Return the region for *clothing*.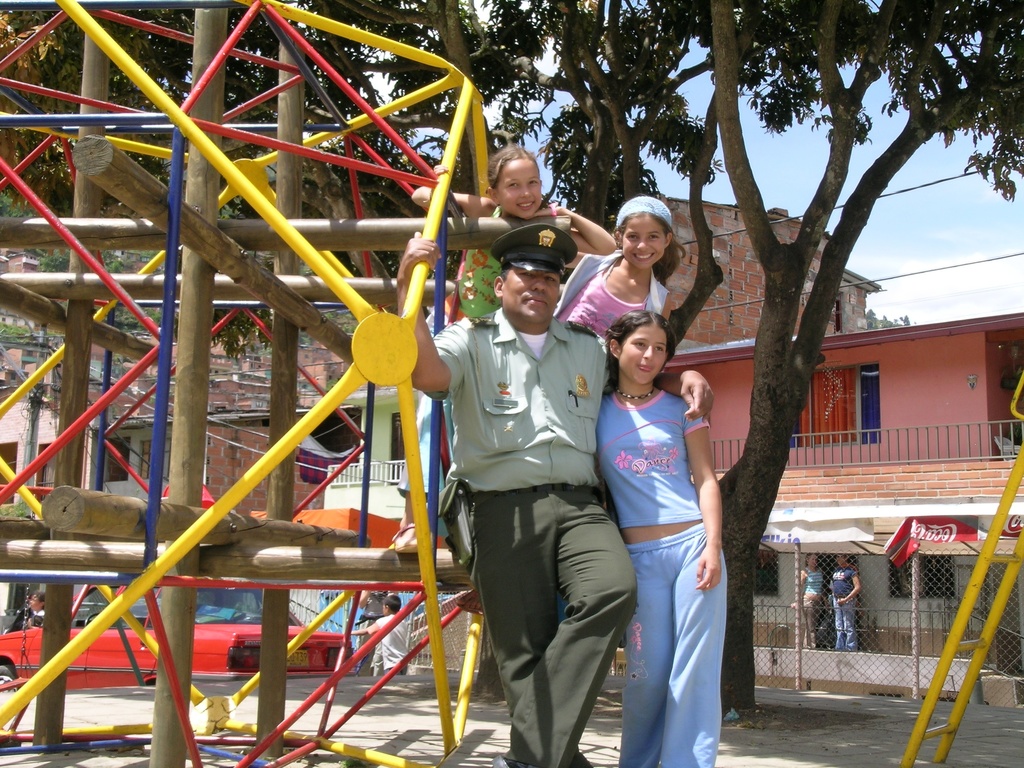
l=793, t=563, r=814, b=614.
